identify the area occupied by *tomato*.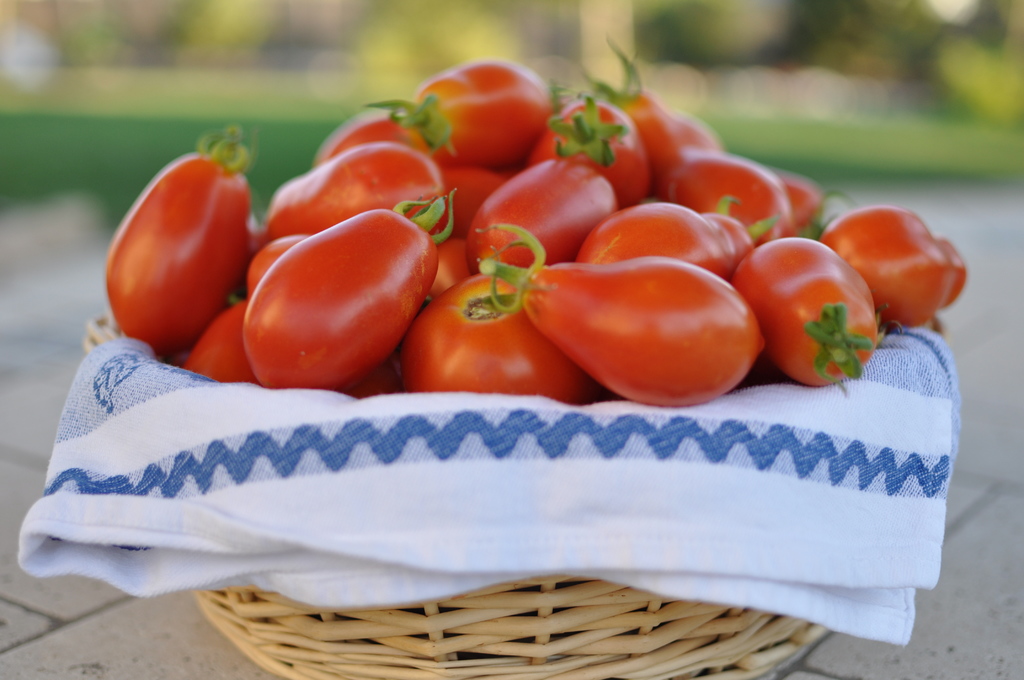
Area: Rect(675, 150, 795, 234).
